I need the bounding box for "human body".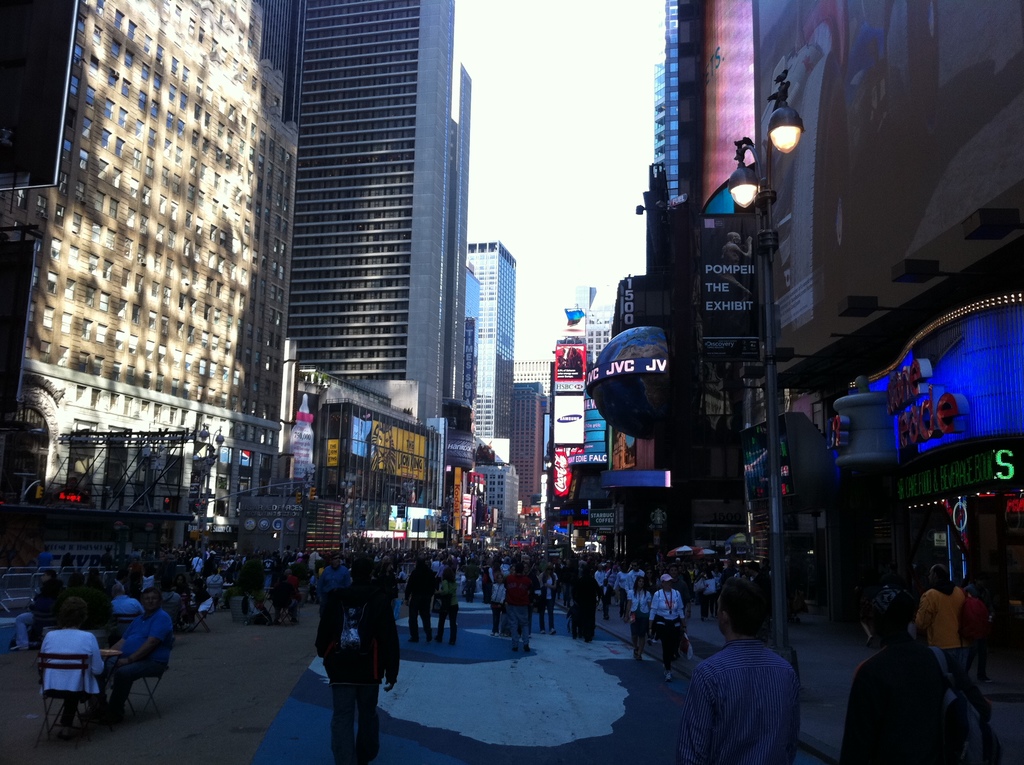
Here it is: <box>912,565,968,672</box>.
